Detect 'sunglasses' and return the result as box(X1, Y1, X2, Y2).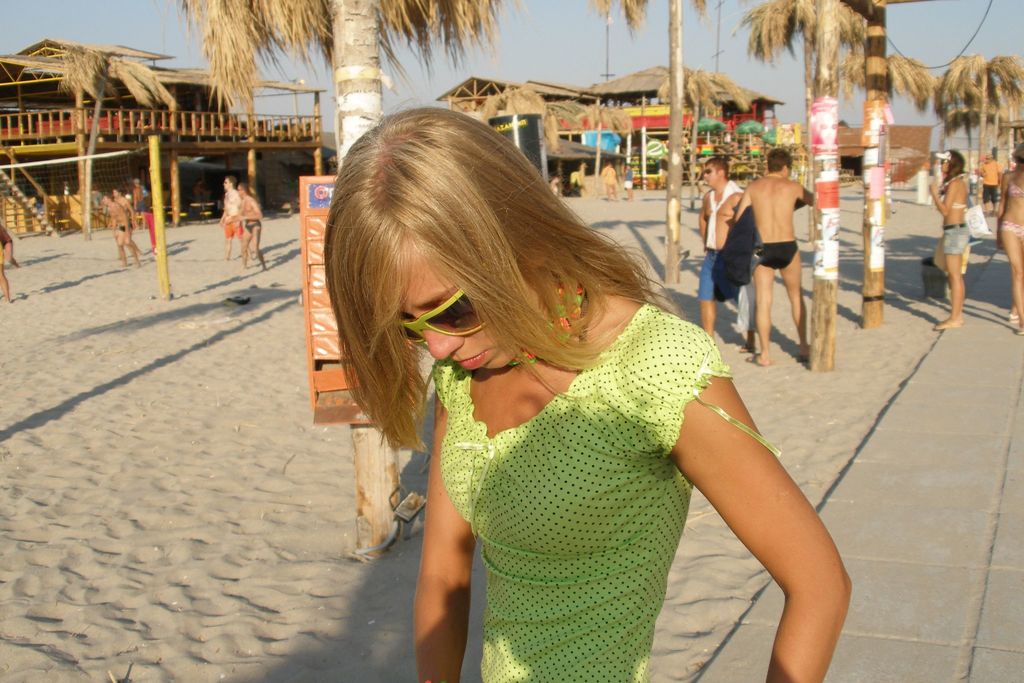
box(938, 158, 948, 162).
